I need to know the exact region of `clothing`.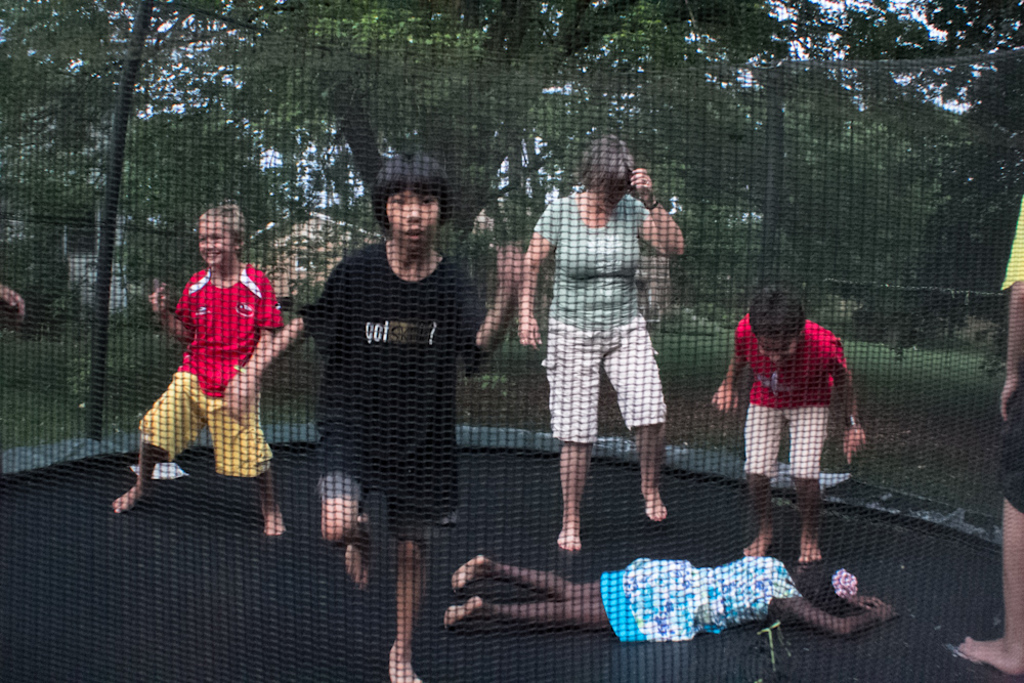
Region: <bbox>731, 308, 848, 409</bbox>.
